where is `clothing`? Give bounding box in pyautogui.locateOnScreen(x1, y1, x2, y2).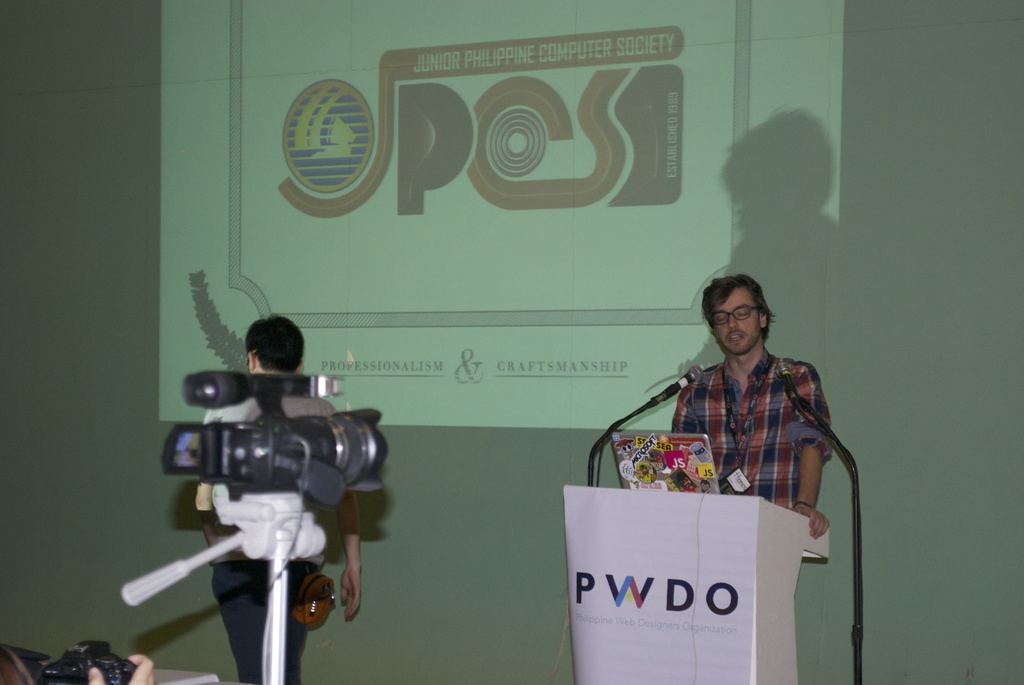
pyautogui.locateOnScreen(193, 383, 345, 684).
